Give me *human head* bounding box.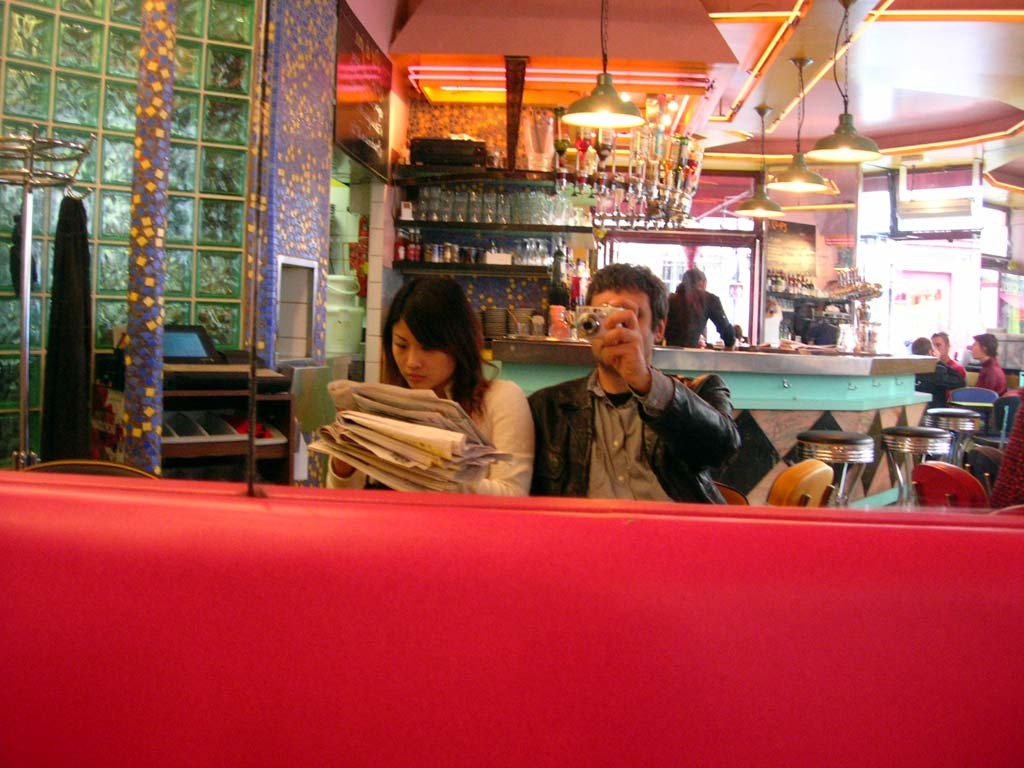
678,268,709,292.
